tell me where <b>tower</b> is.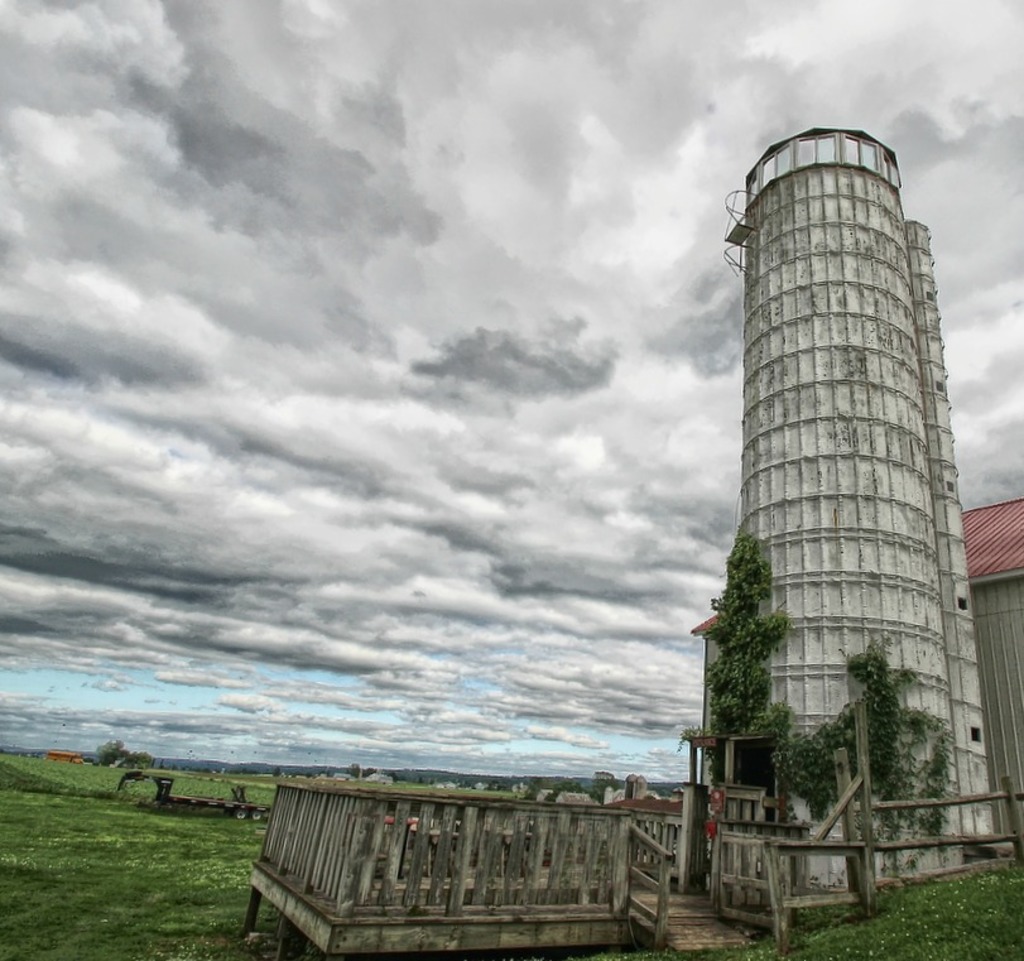
<b>tower</b> is at (left=717, top=128, right=995, bottom=912).
